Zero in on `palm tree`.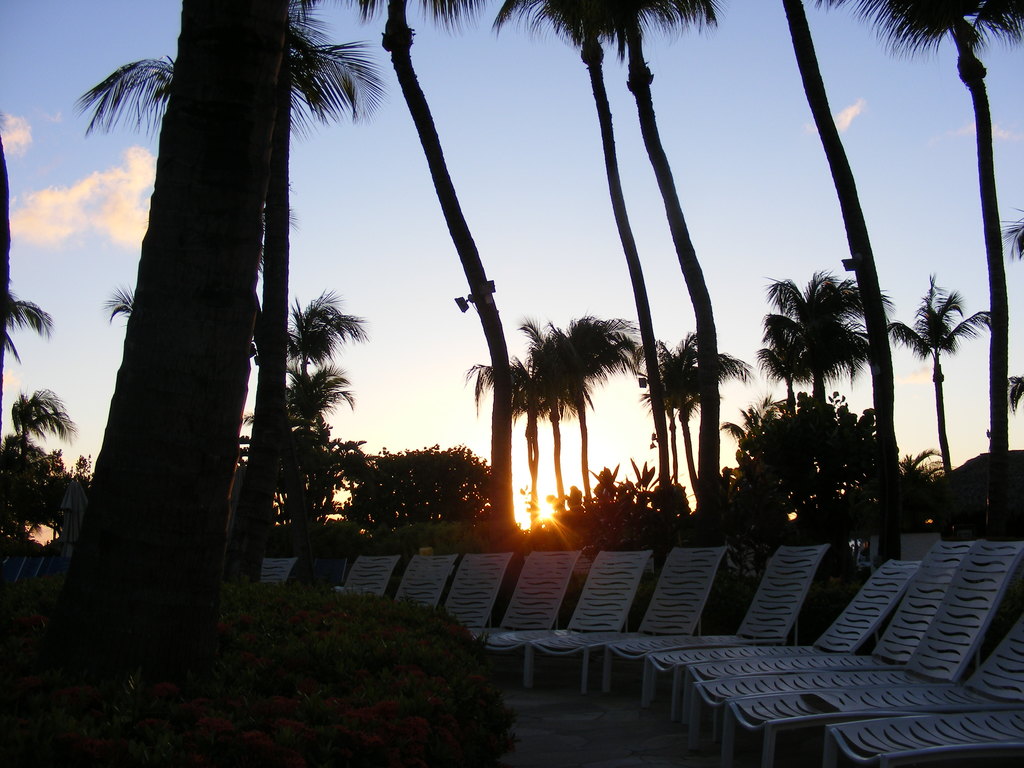
Zeroed in: <bbox>730, 269, 876, 380</bbox>.
